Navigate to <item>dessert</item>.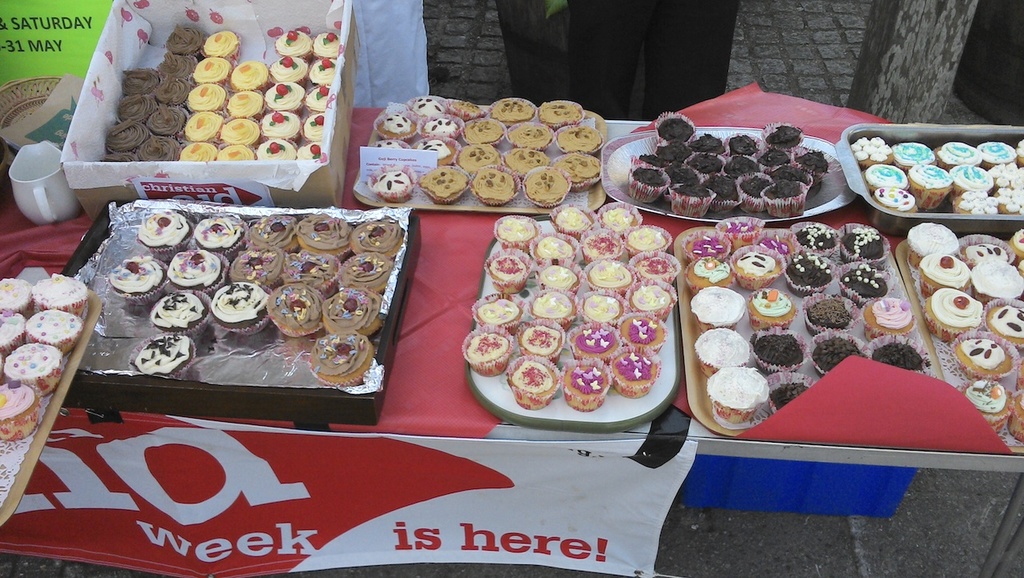
Navigation target: crop(540, 267, 567, 299).
